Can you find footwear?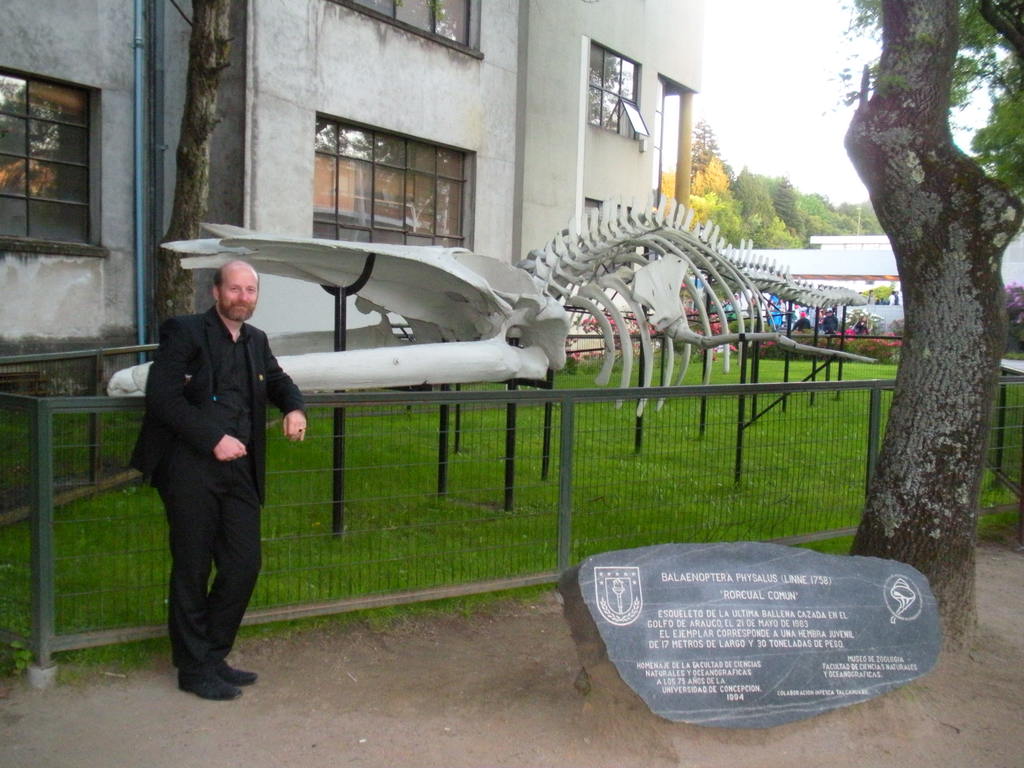
Yes, bounding box: x1=177, y1=661, x2=234, y2=701.
